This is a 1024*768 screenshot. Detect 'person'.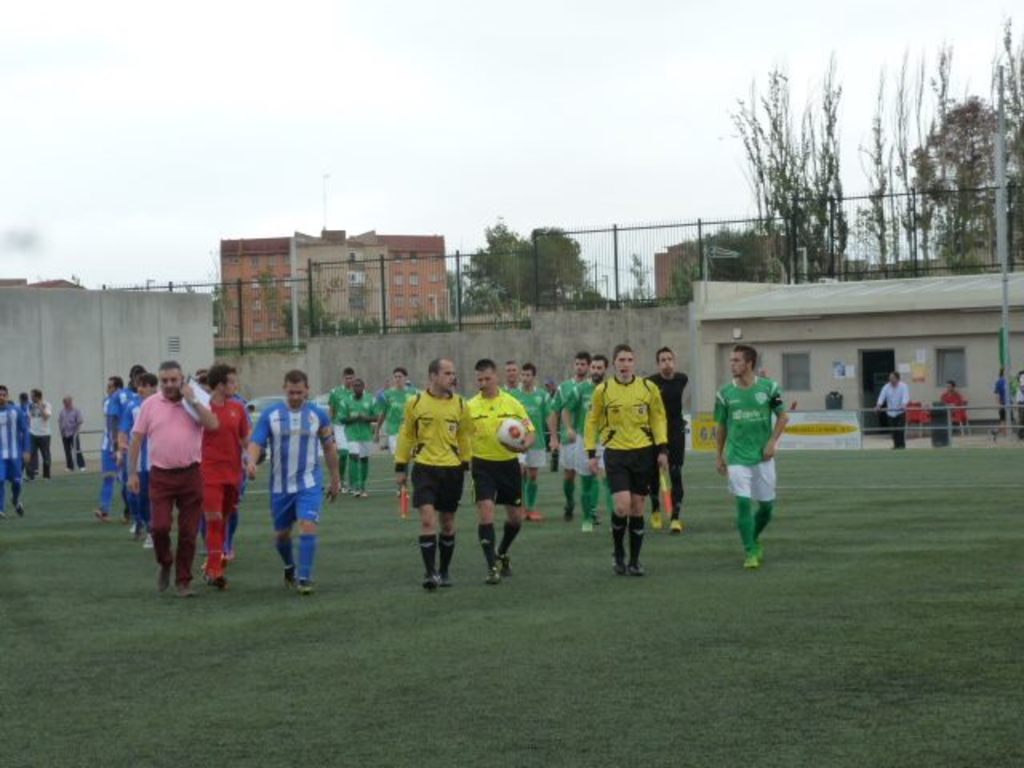
bbox=(934, 381, 966, 434).
